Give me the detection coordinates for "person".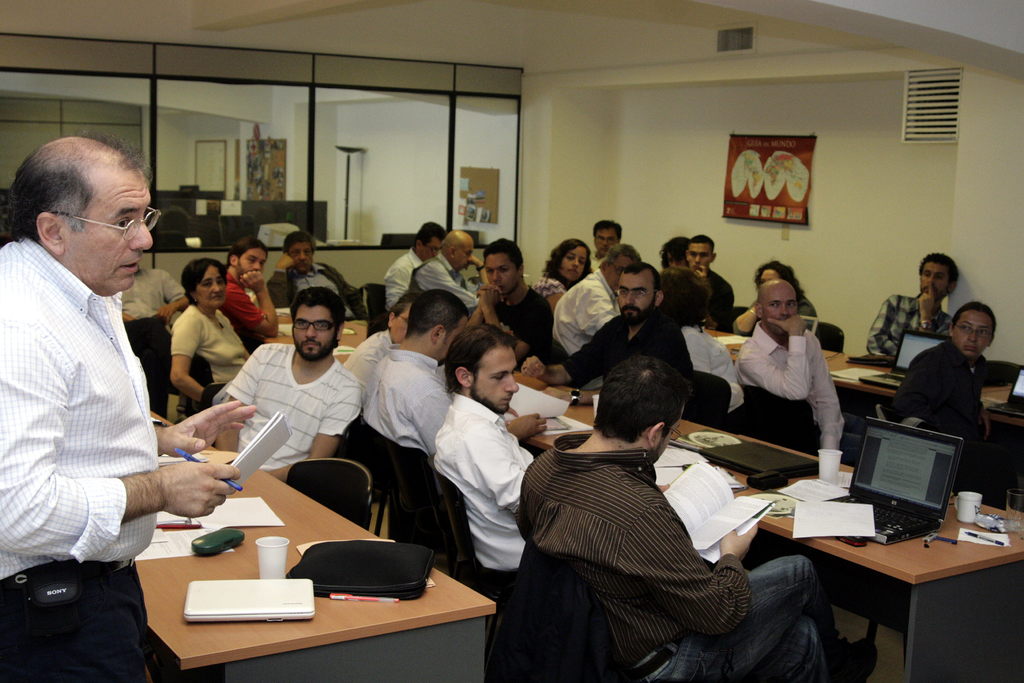
217:236:280:363.
